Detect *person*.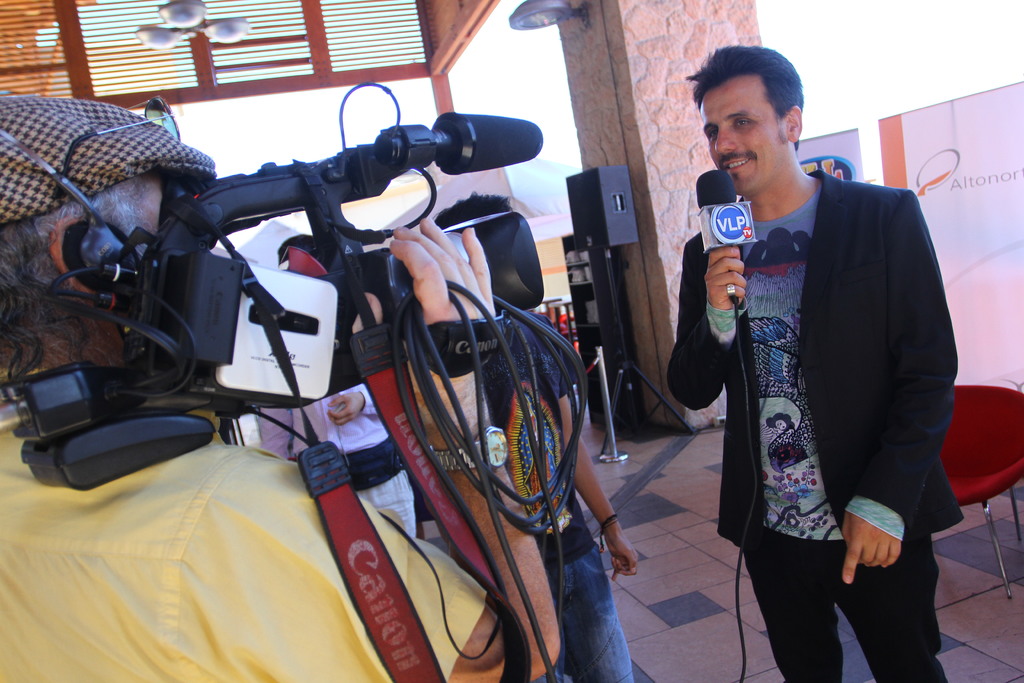
Detected at <bbox>426, 192, 643, 682</bbox>.
